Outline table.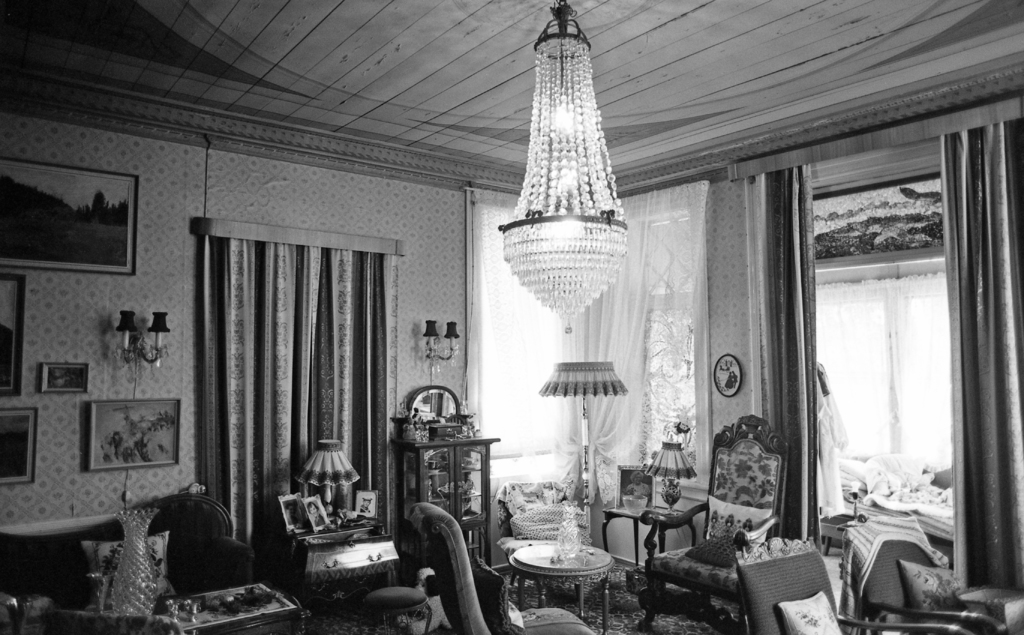
Outline: bbox=(600, 486, 703, 583).
